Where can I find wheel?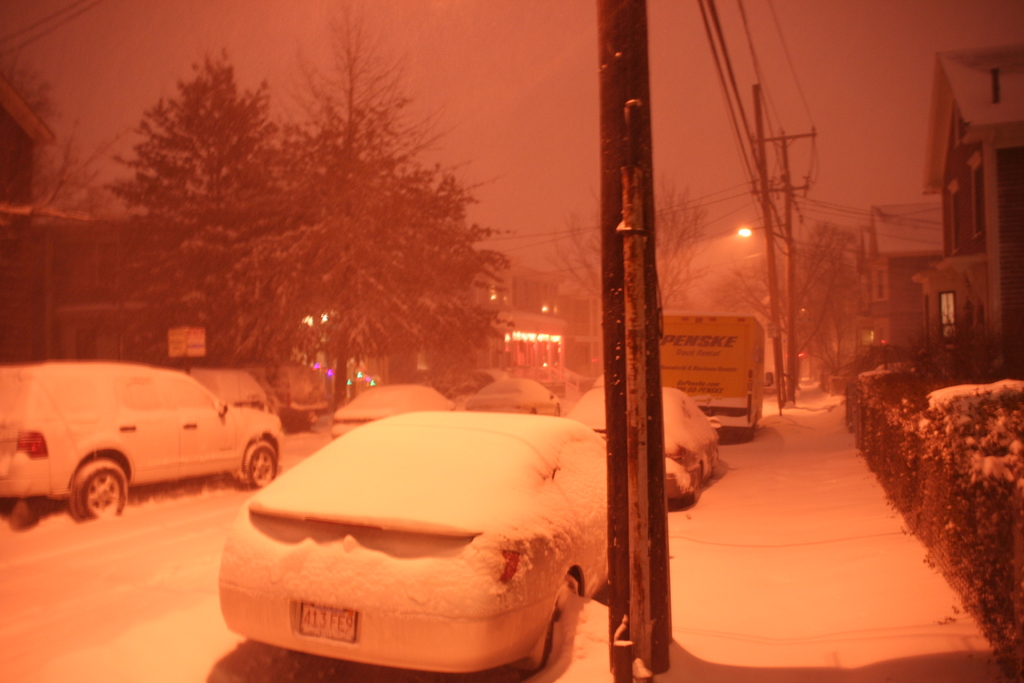
You can find it at left=738, top=420, right=757, bottom=447.
